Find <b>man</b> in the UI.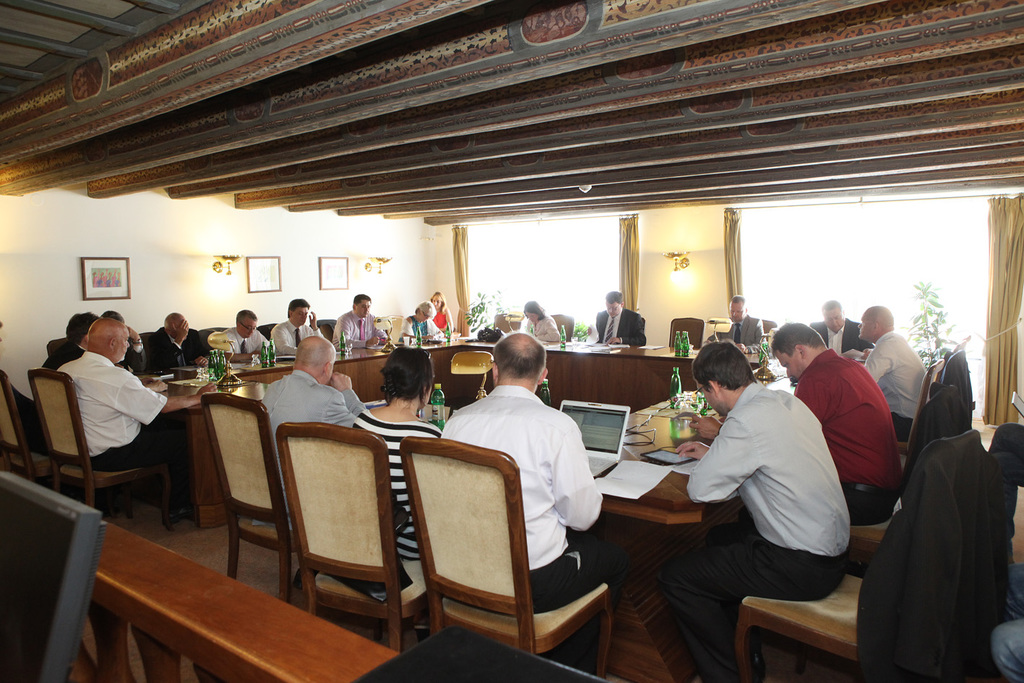
UI element at [715, 298, 767, 344].
